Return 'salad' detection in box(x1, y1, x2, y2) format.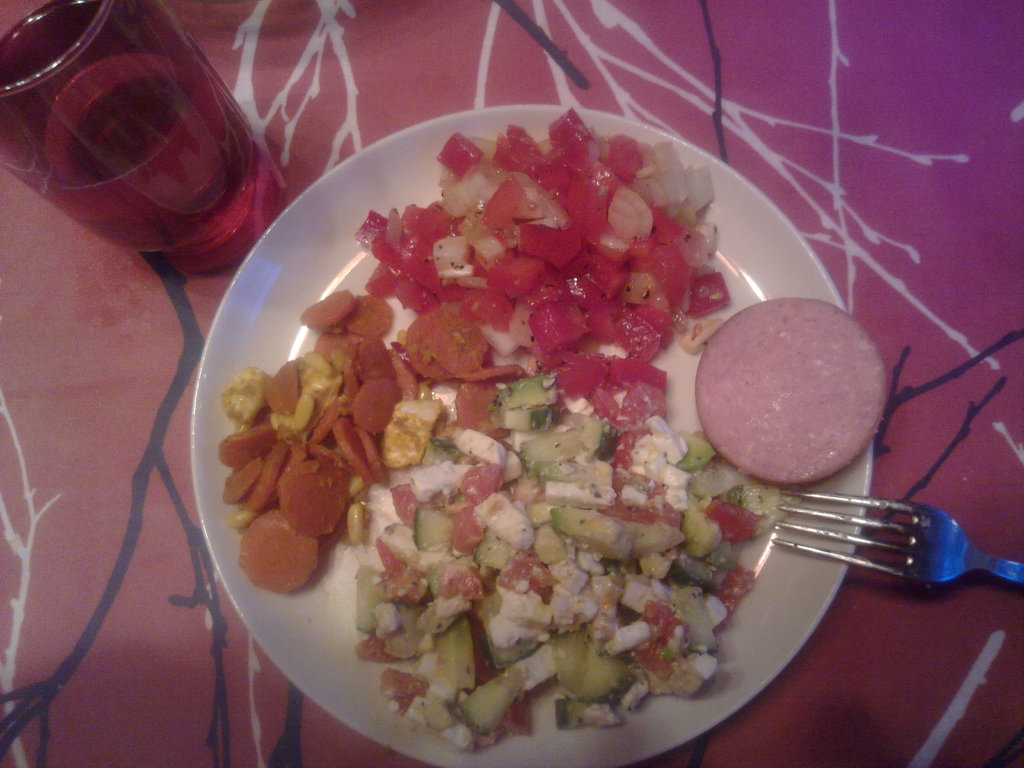
box(209, 107, 758, 763).
